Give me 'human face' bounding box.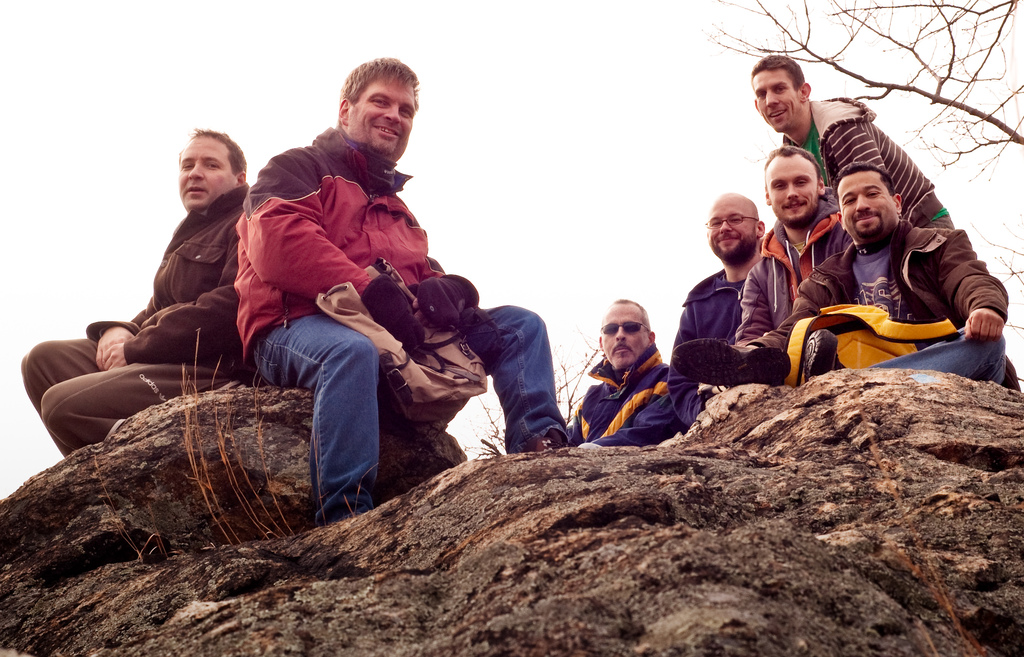
(173,138,240,205).
